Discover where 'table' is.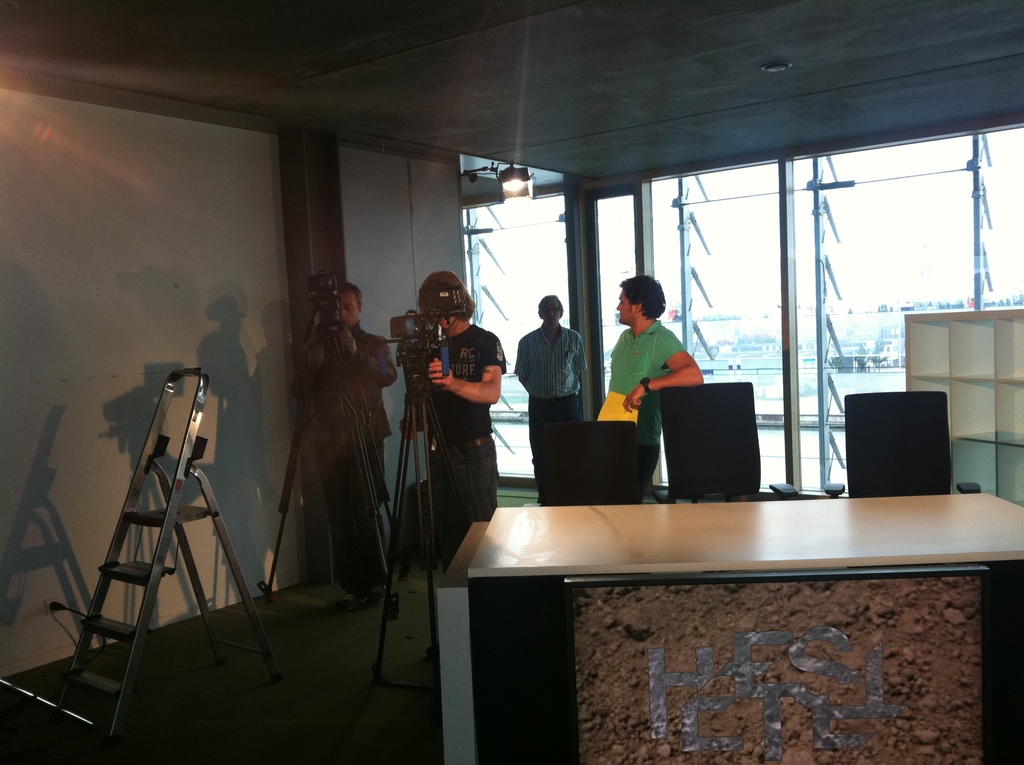
Discovered at [left=431, top=494, right=1023, bottom=762].
